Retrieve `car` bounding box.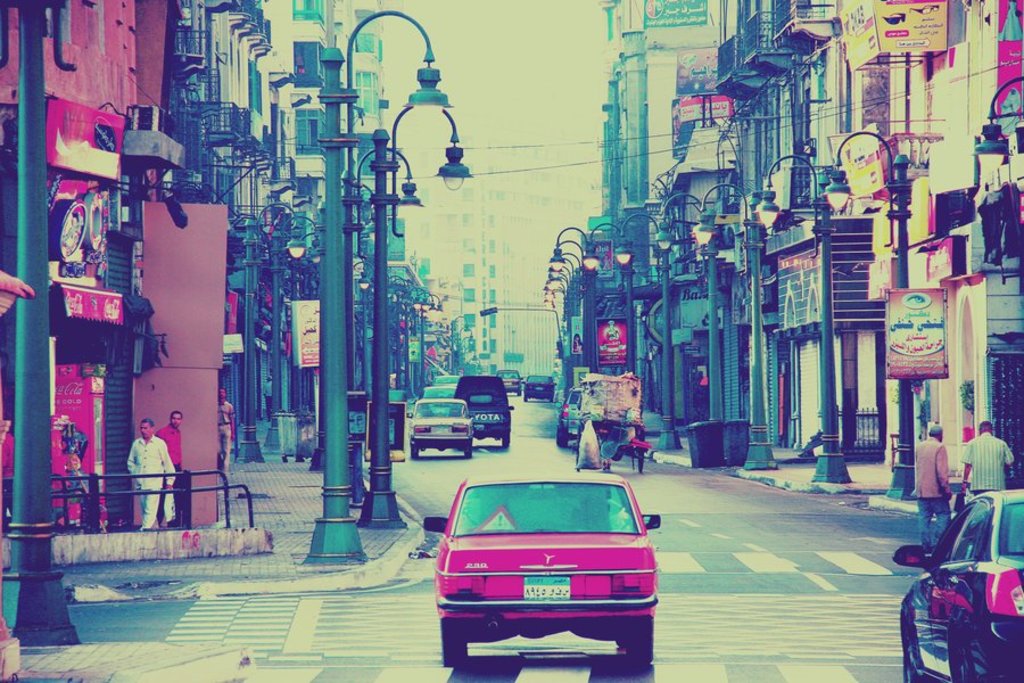
Bounding box: 423,382,455,403.
